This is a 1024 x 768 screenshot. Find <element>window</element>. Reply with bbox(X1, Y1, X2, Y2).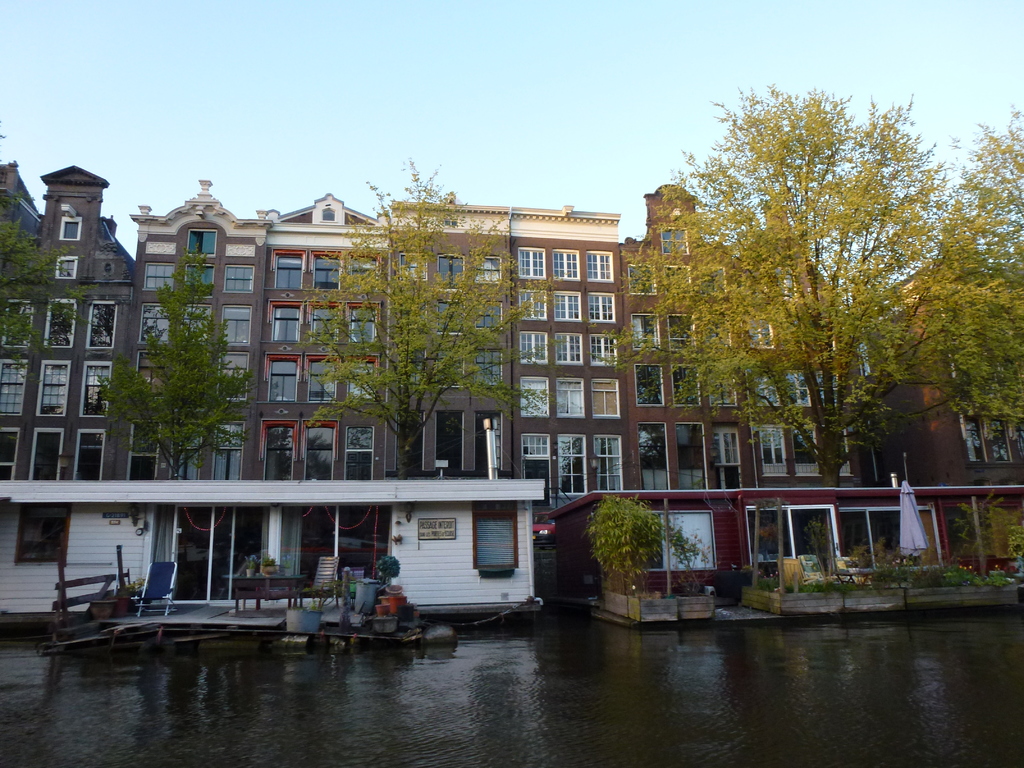
bbox(258, 422, 299, 484).
